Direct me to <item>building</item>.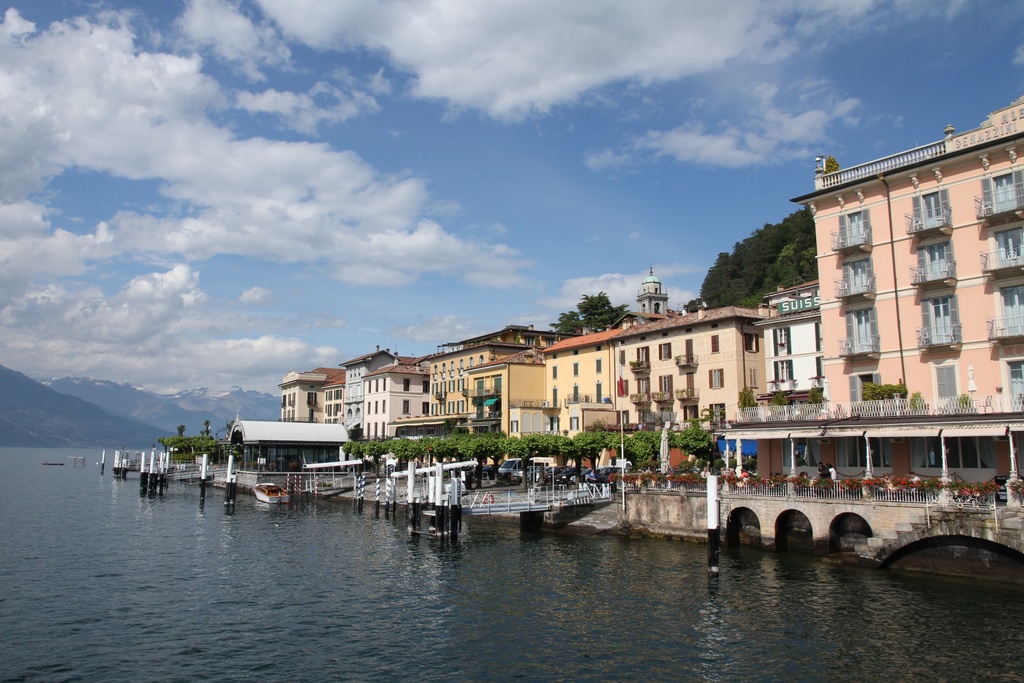
Direction: box(538, 305, 788, 518).
